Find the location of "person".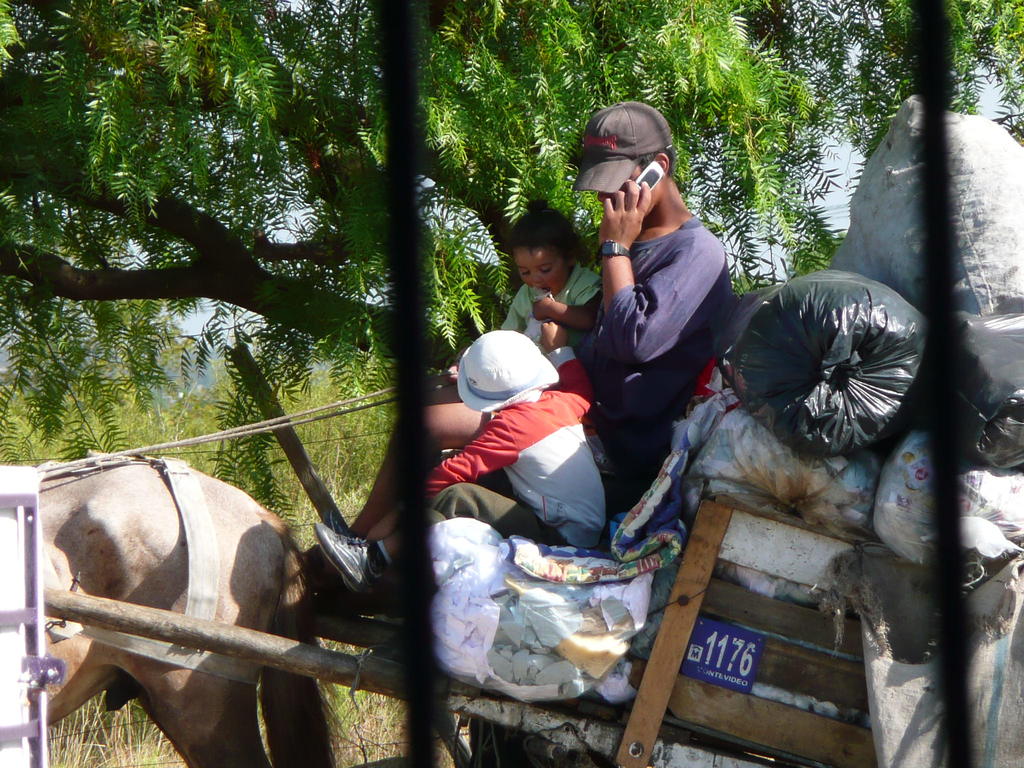
Location: locate(314, 331, 610, 595).
